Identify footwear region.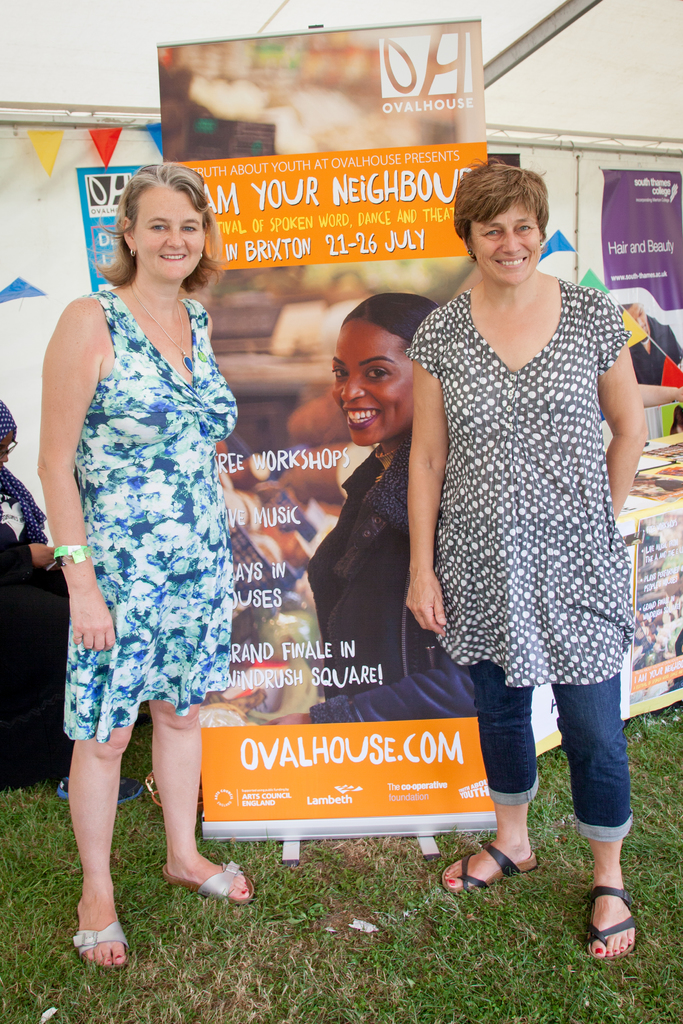
Region: [x1=580, y1=883, x2=629, y2=967].
